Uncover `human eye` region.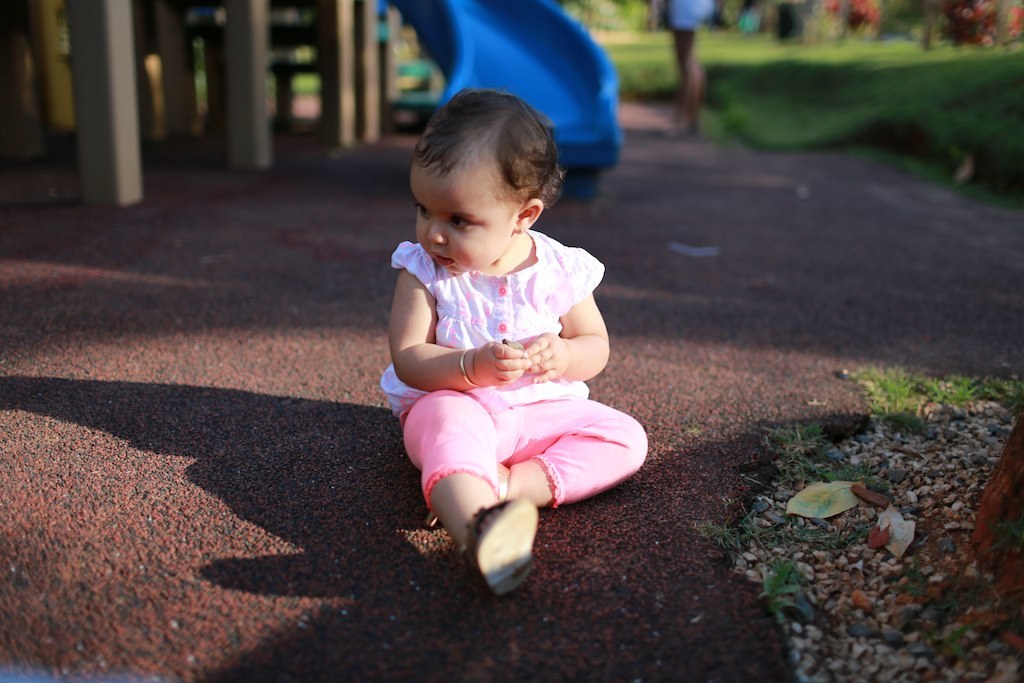
Uncovered: 448, 216, 471, 231.
